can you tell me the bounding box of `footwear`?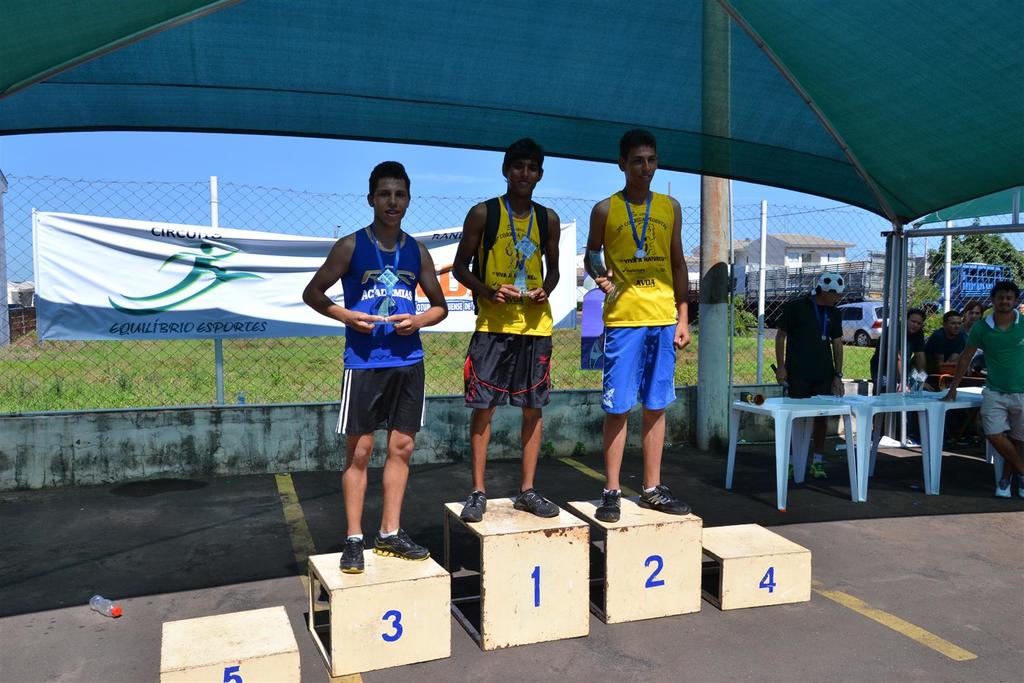
(375,525,424,563).
